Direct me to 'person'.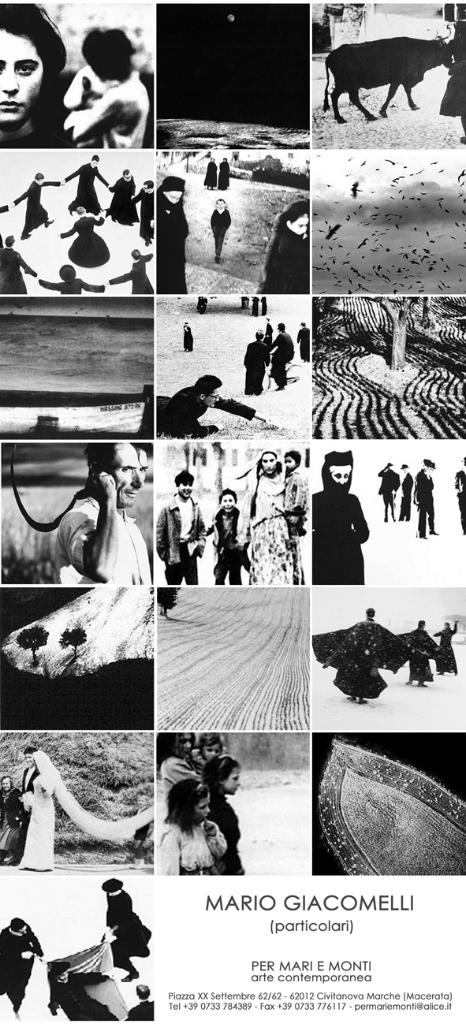
Direction: (279,446,307,559).
